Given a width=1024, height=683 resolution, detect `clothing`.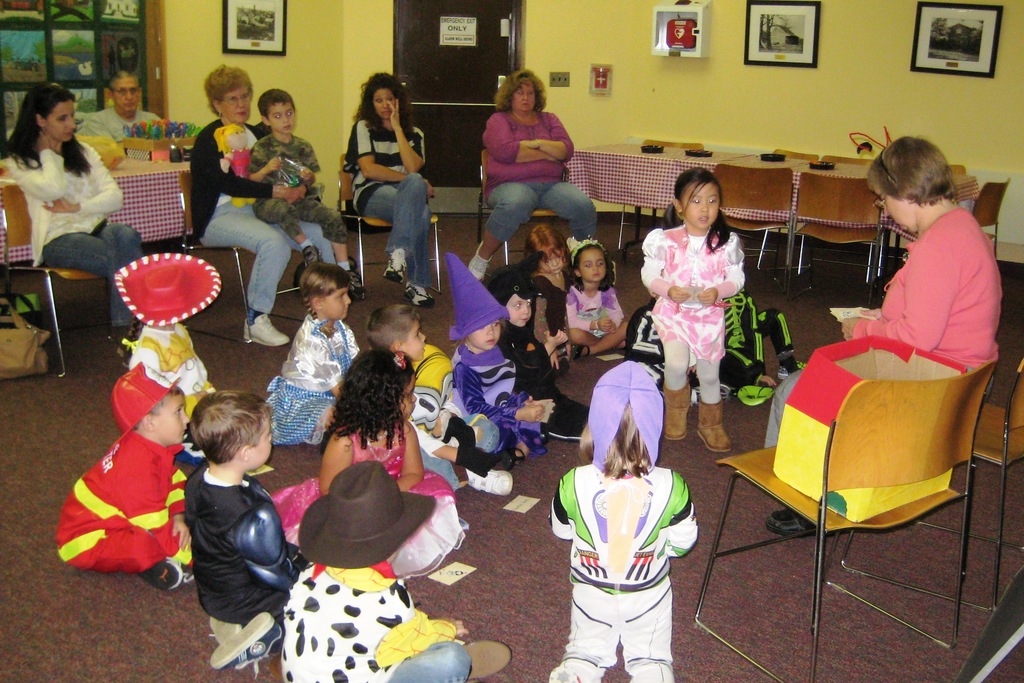
{"x1": 446, "y1": 256, "x2": 547, "y2": 458}.
